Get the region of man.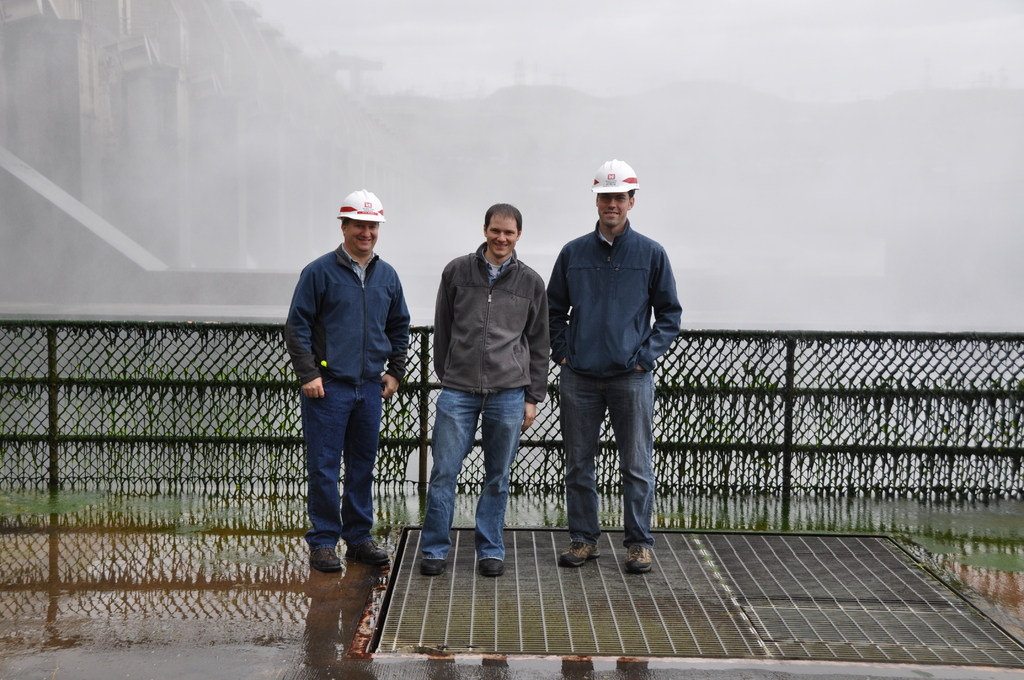
[left=282, top=186, right=411, bottom=574].
